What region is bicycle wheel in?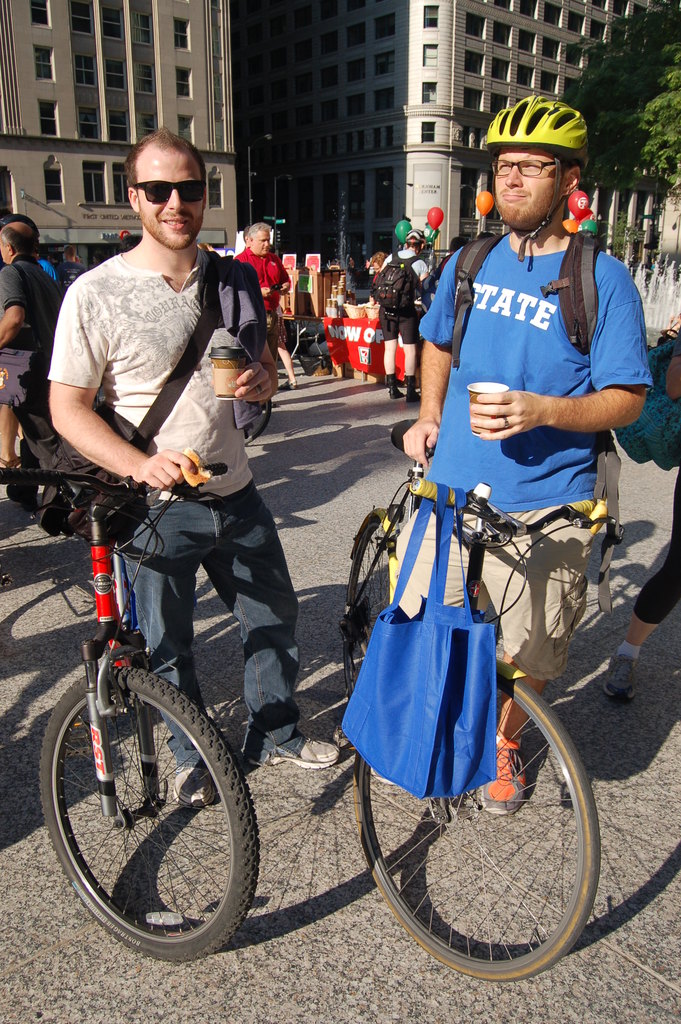
x1=352, y1=672, x2=602, y2=984.
